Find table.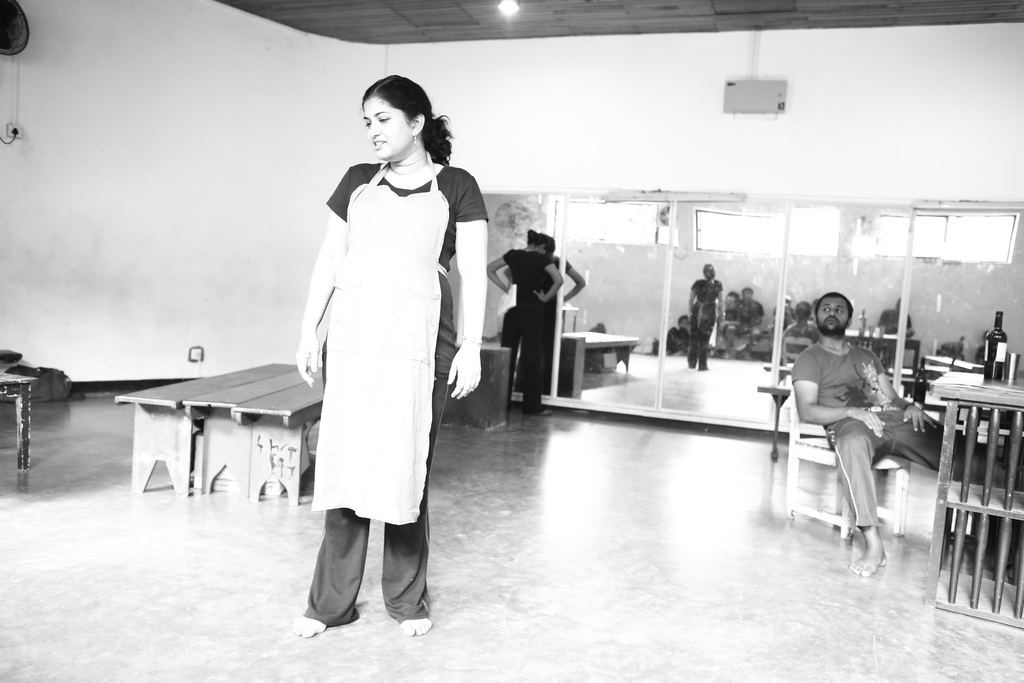
BBox(118, 357, 327, 507).
